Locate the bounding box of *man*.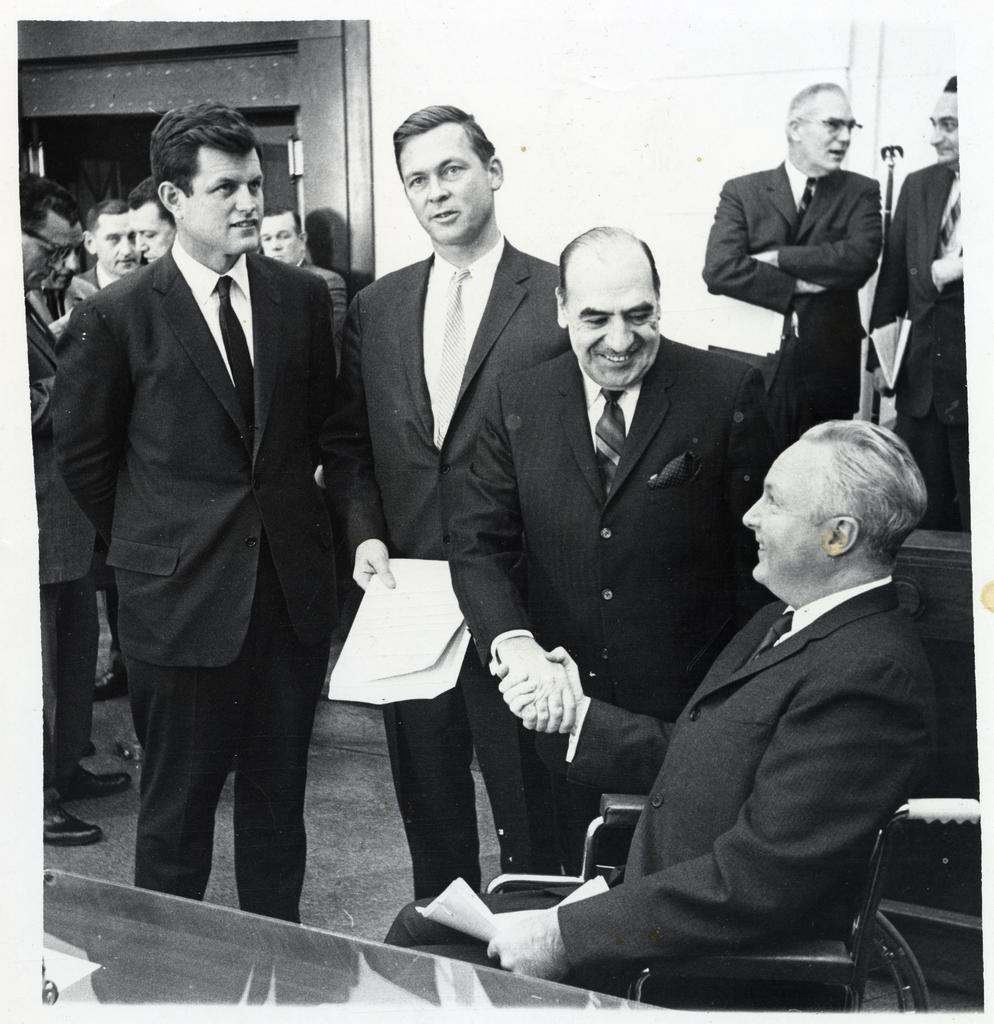
Bounding box: bbox(865, 70, 968, 527).
